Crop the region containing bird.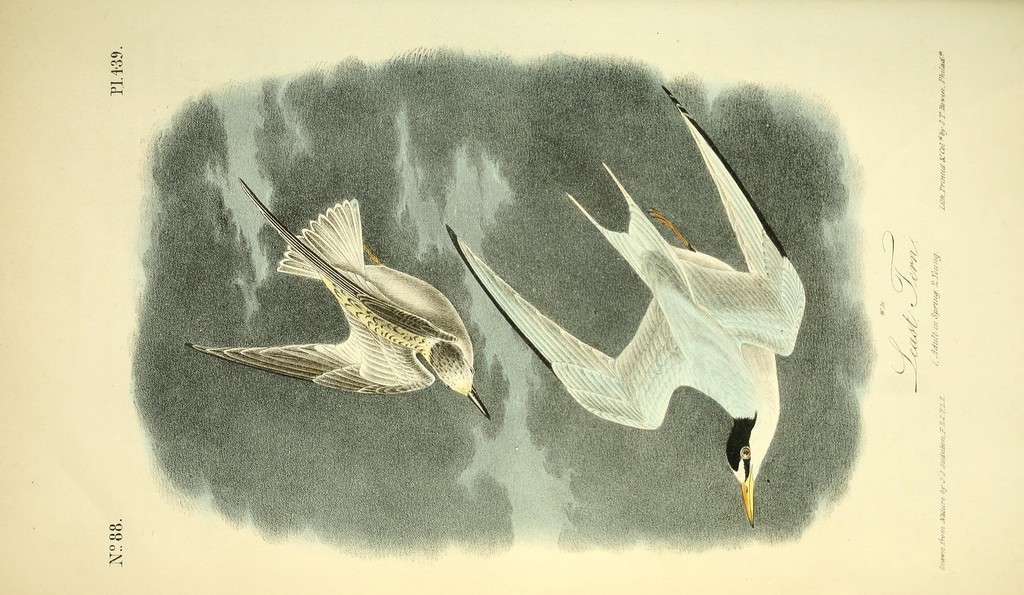
Crop region: bbox(444, 83, 806, 531).
